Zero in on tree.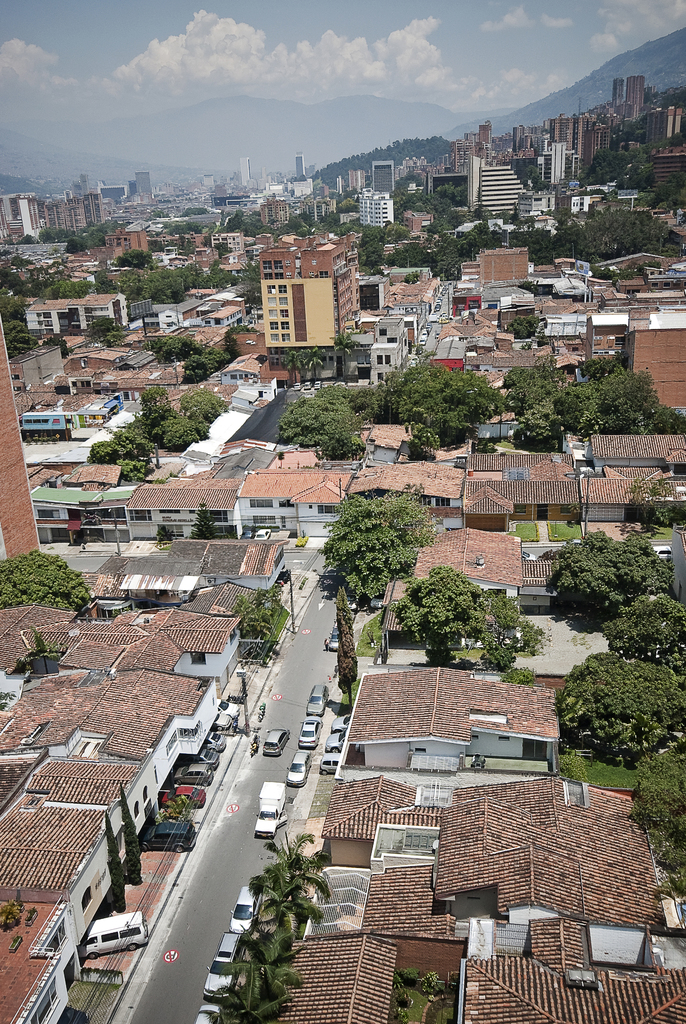
Zeroed in: [left=202, top=346, right=228, bottom=371].
